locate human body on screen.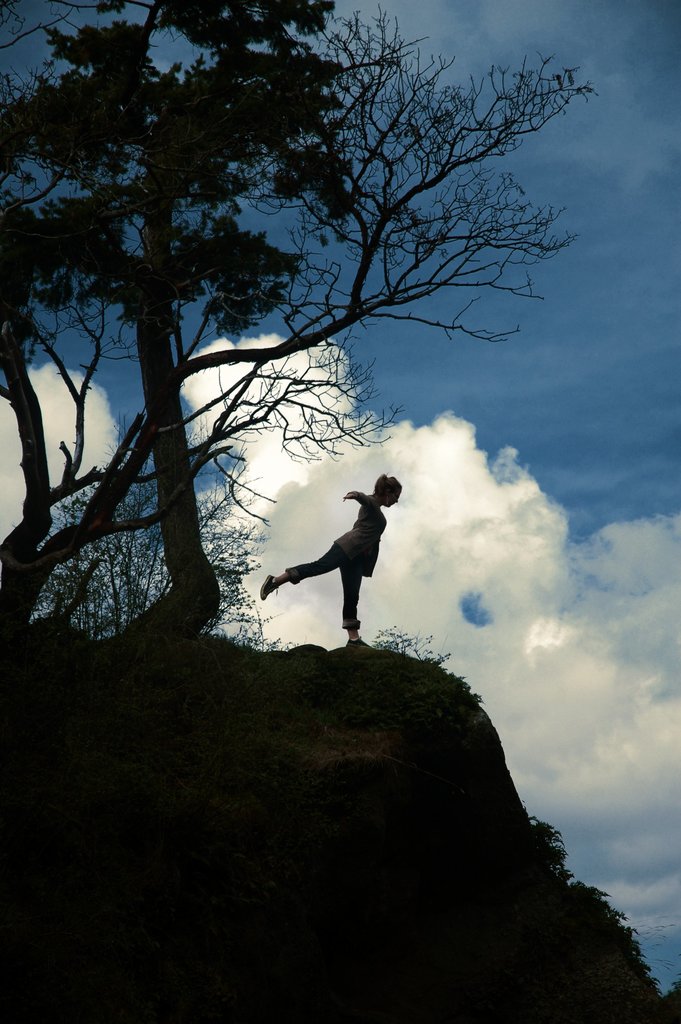
On screen at {"x1": 272, "y1": 474, "x2": 406, "y2": 639}.
